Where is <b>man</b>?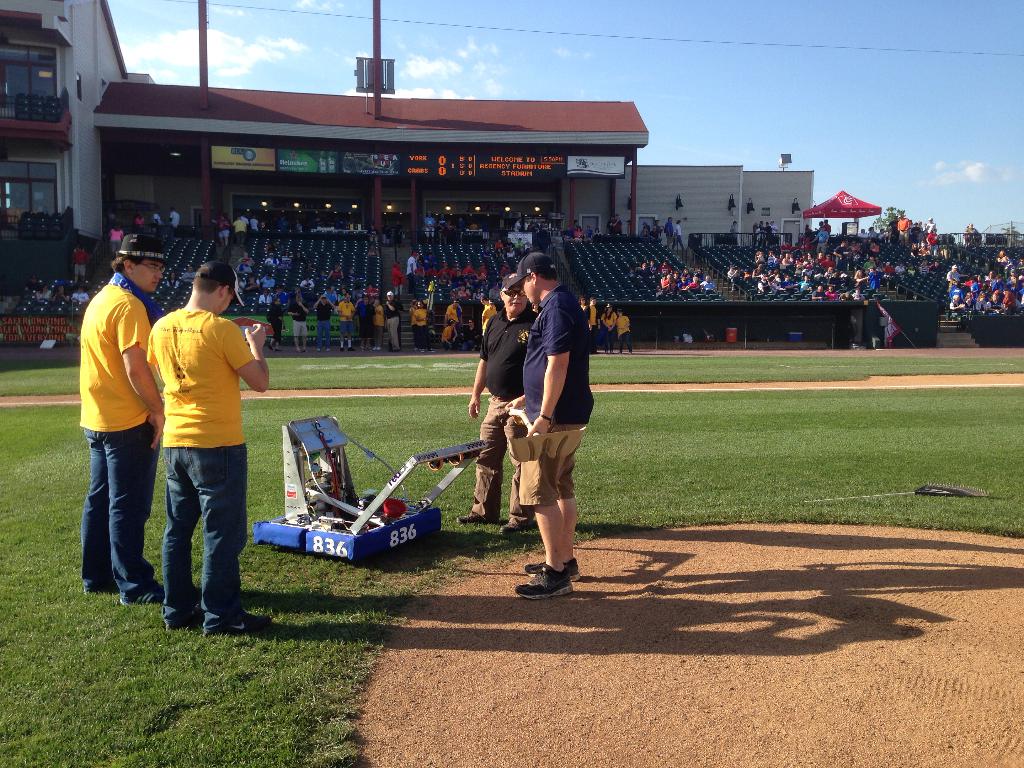
{"x1": 907, "y1": 225, "x2": 918, "y2": 246}.
